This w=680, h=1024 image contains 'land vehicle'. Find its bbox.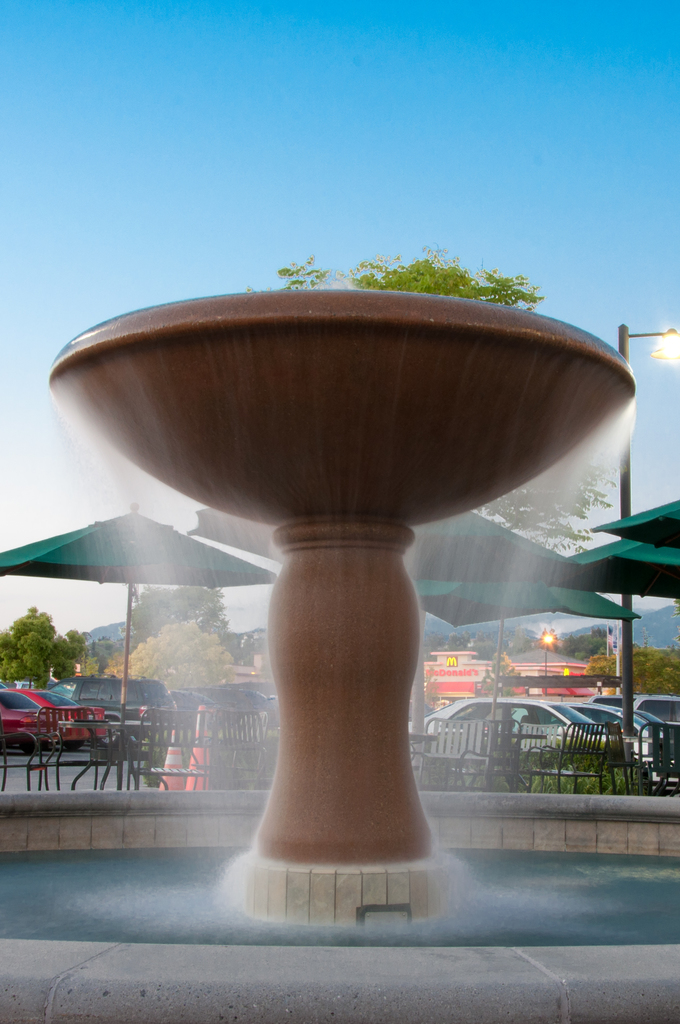
<bbox>623, 707, 668, 721</bbox>.
